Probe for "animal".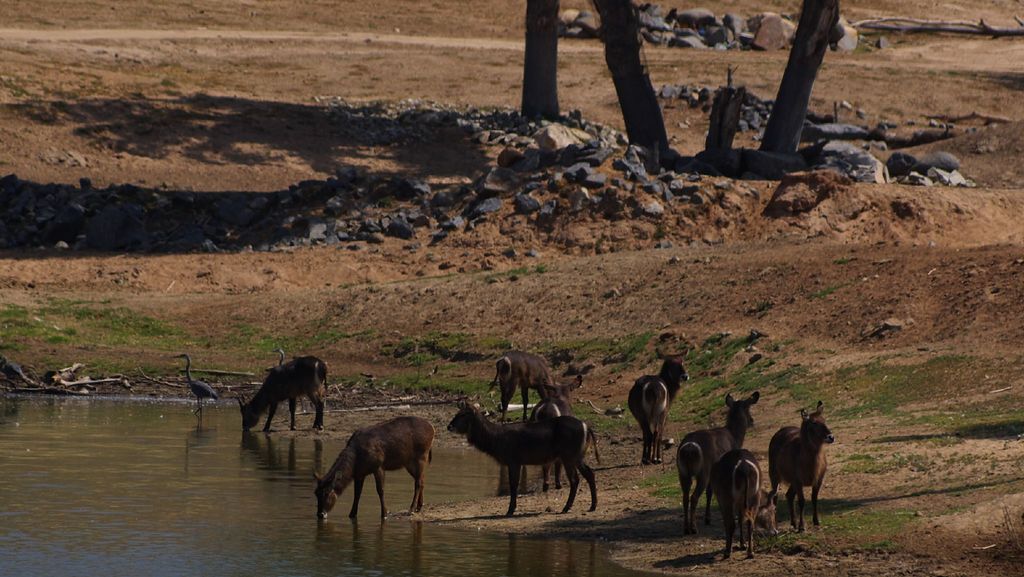
Probe result: x1=448 y1=392 x2=609 y2=513.
